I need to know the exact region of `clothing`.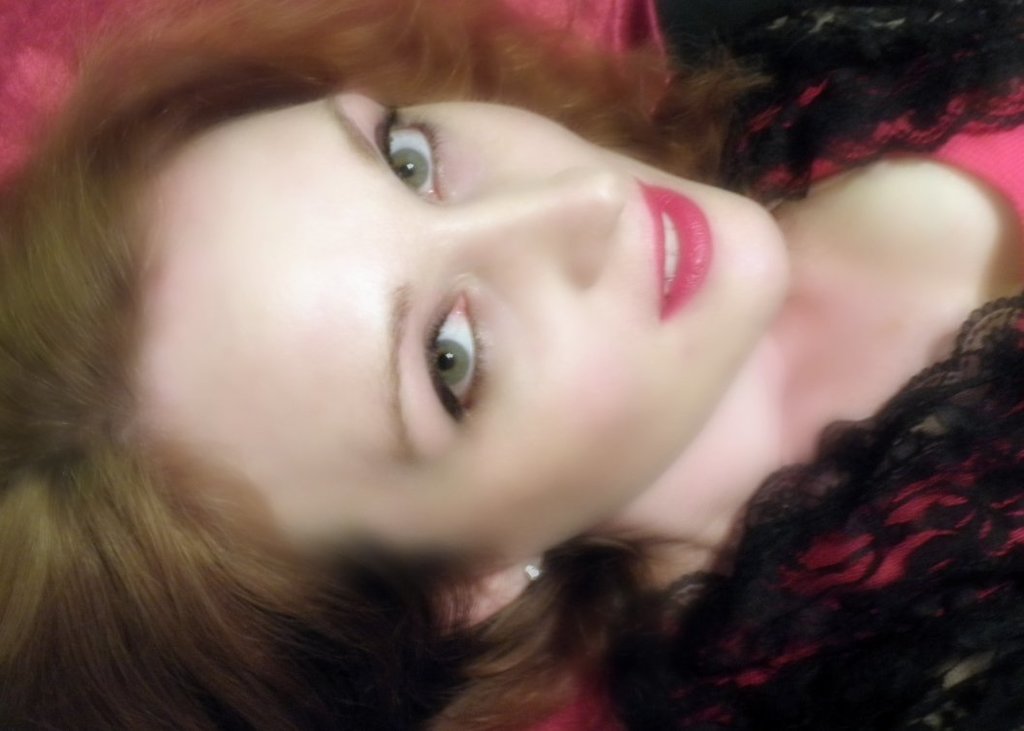
Region: select_region(502, 64, 1023, 730).
